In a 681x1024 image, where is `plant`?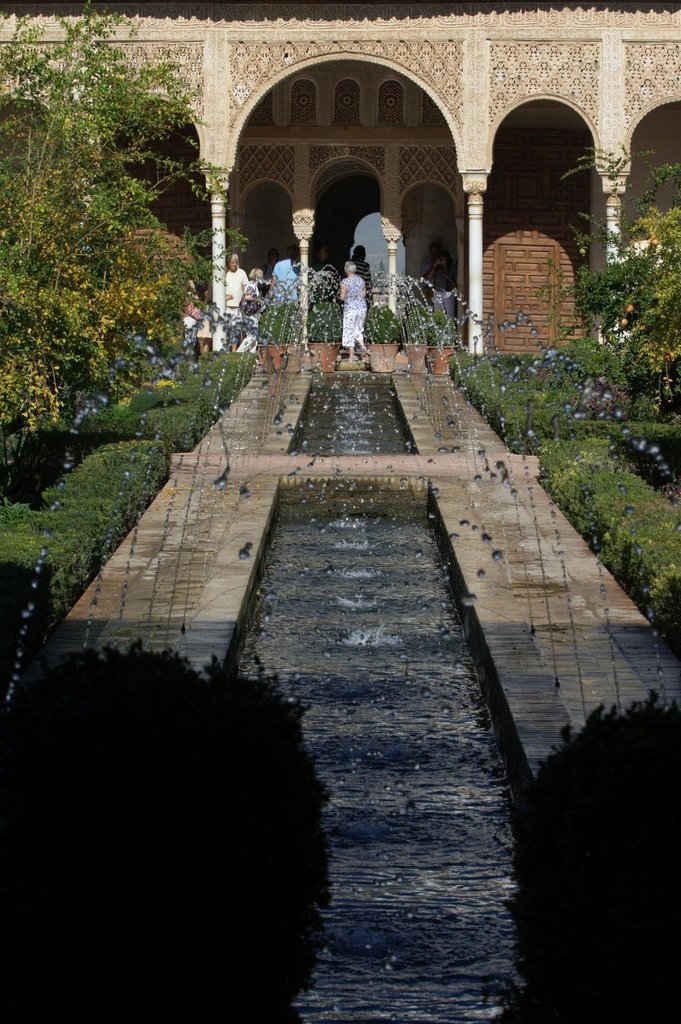
detection(504, 674, 680, 1023).
